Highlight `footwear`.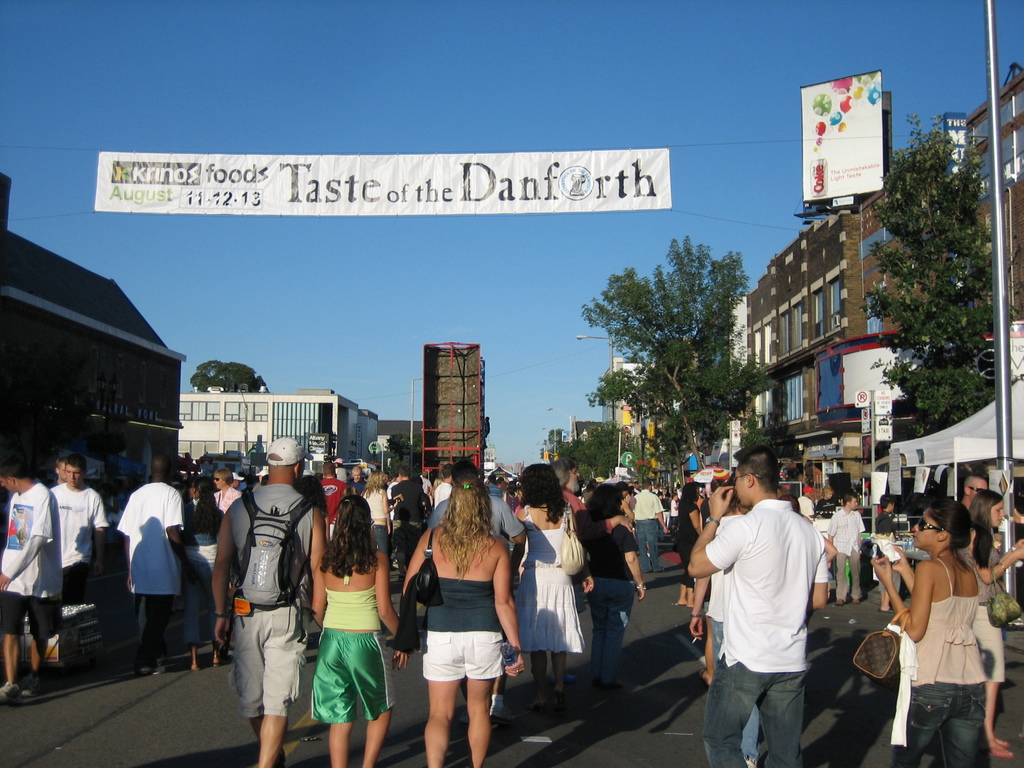
Highlighted region: (left=152, top=655, right=166, bottom=674).
